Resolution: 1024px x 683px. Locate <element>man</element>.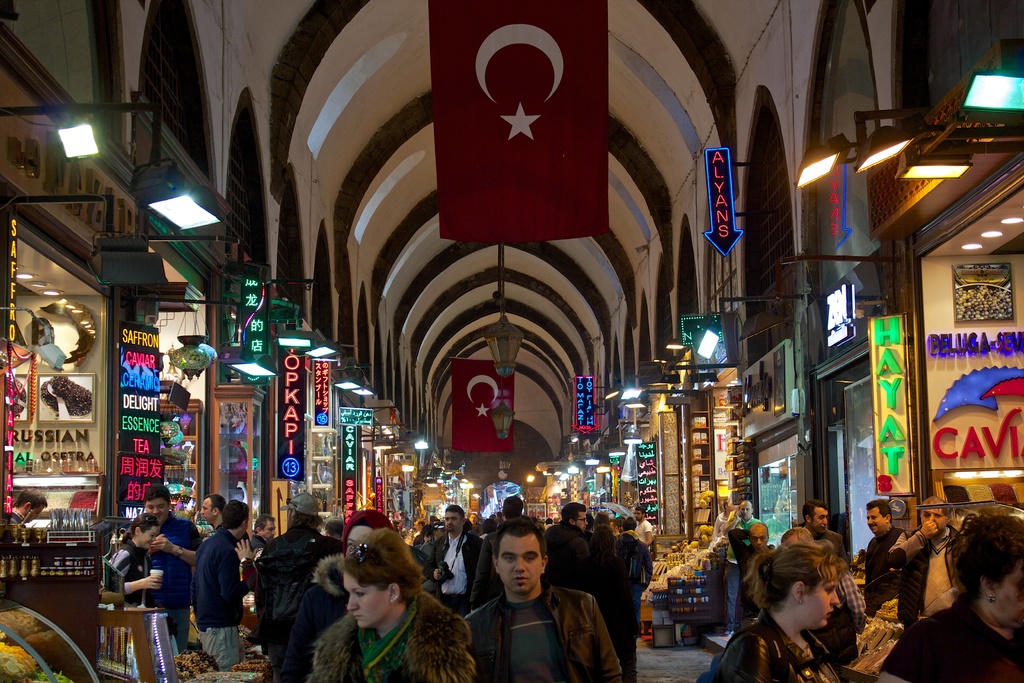
Rect(16, 487, 56, 532).
